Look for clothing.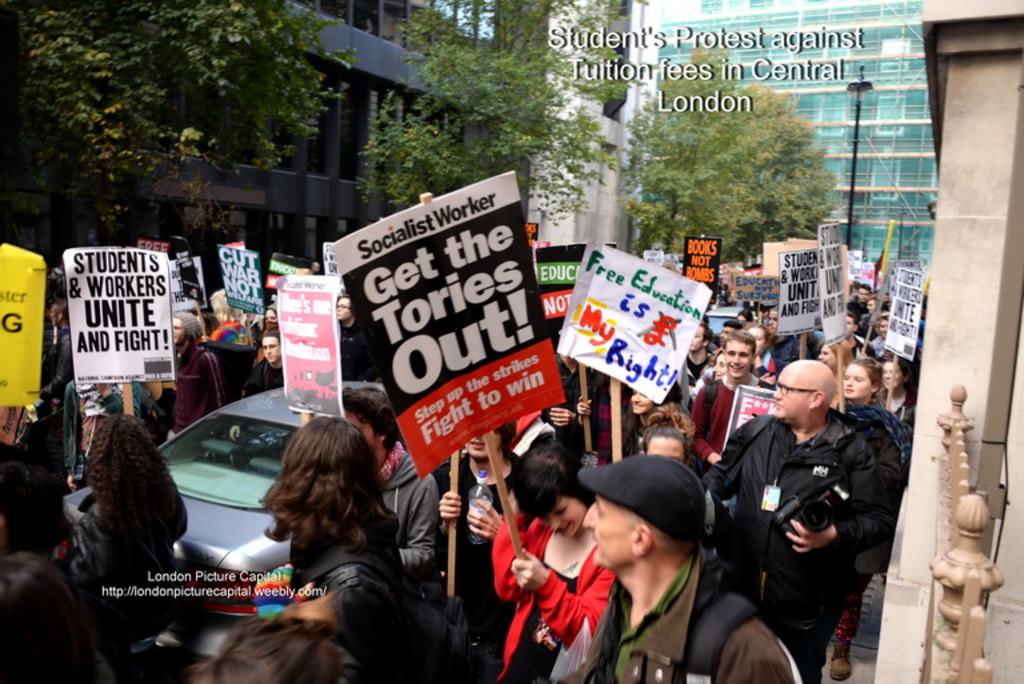
Found: l=831, t=405, r=911, b=645.
